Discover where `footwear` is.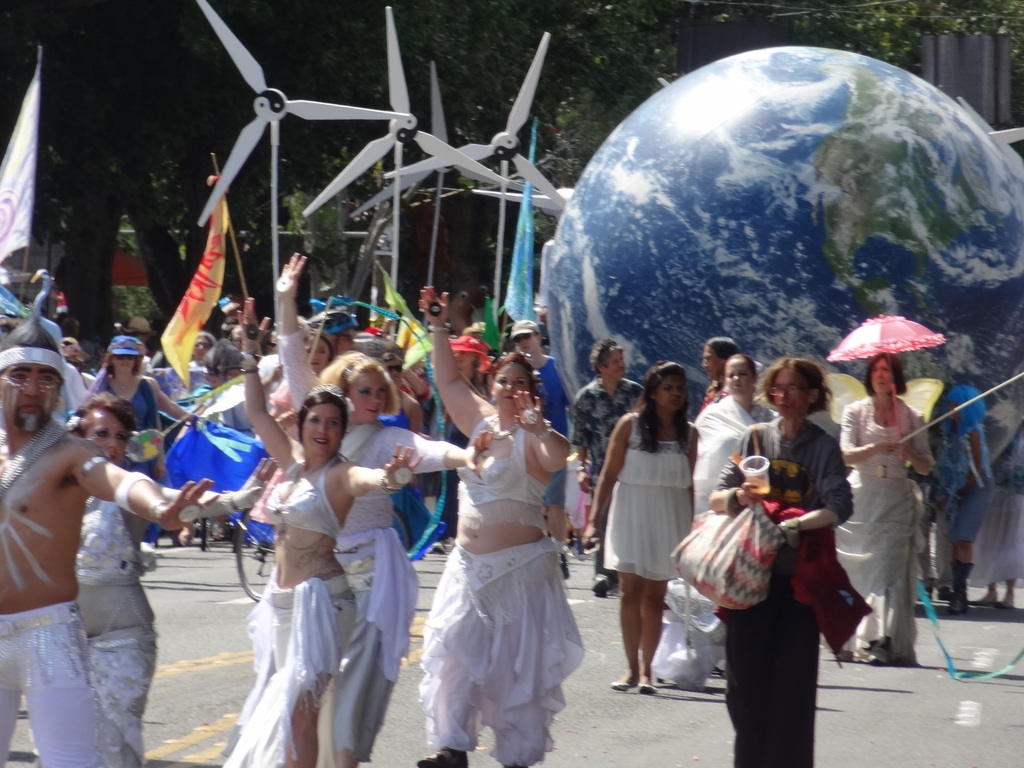
Discovered at 607,679,632,694.
